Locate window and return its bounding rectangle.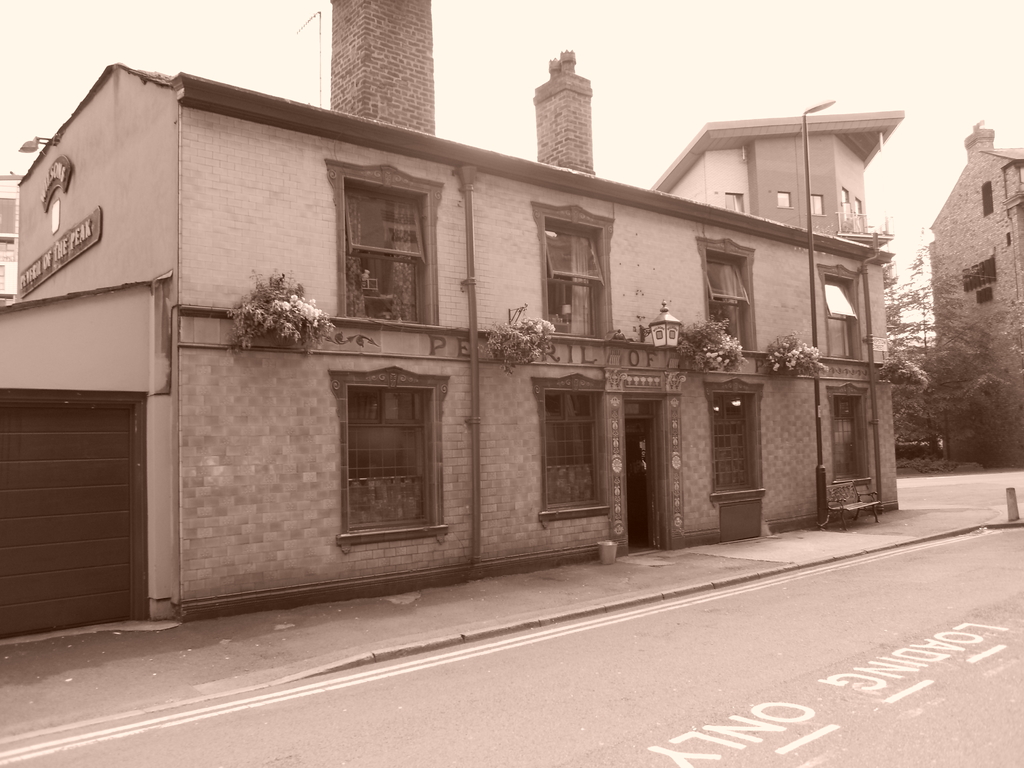
BBox(778, 193, 794, 207).
